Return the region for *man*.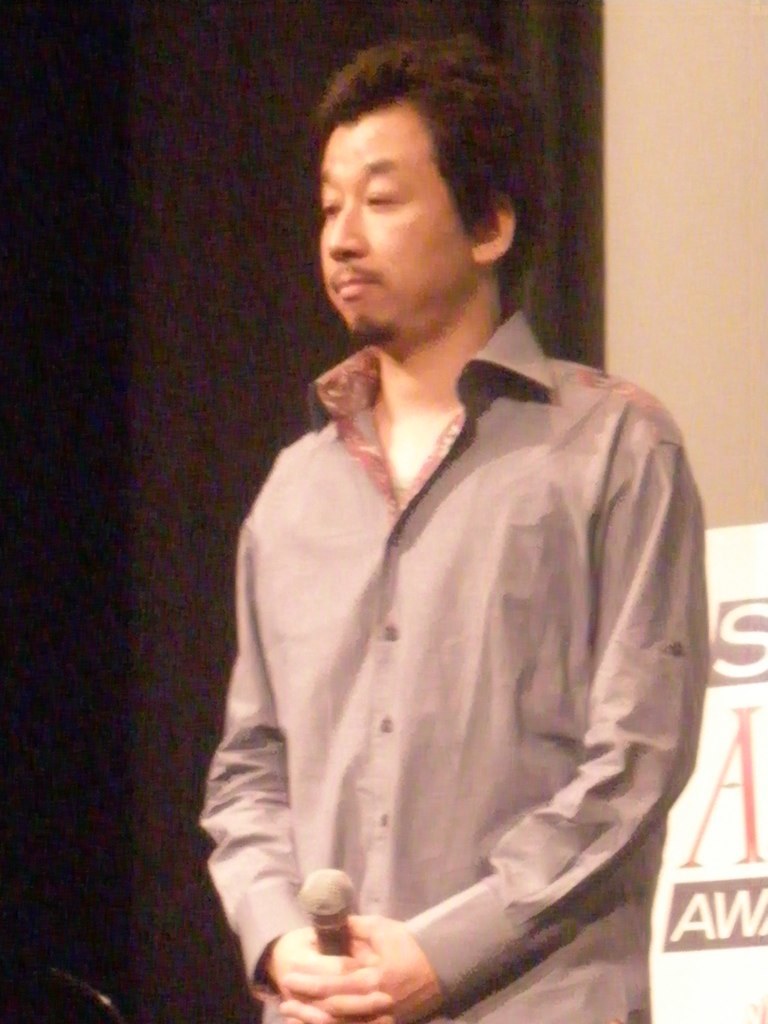
locate(199, 38, 713, 986).
